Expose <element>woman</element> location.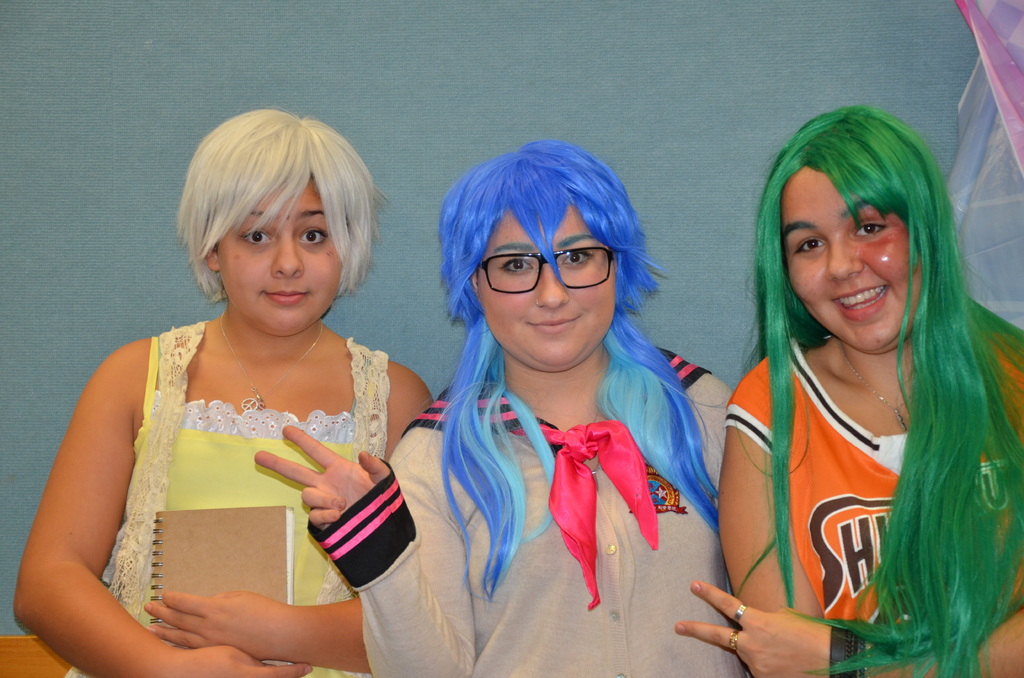
Exposed at <box>674,108,1023,677</box>.
